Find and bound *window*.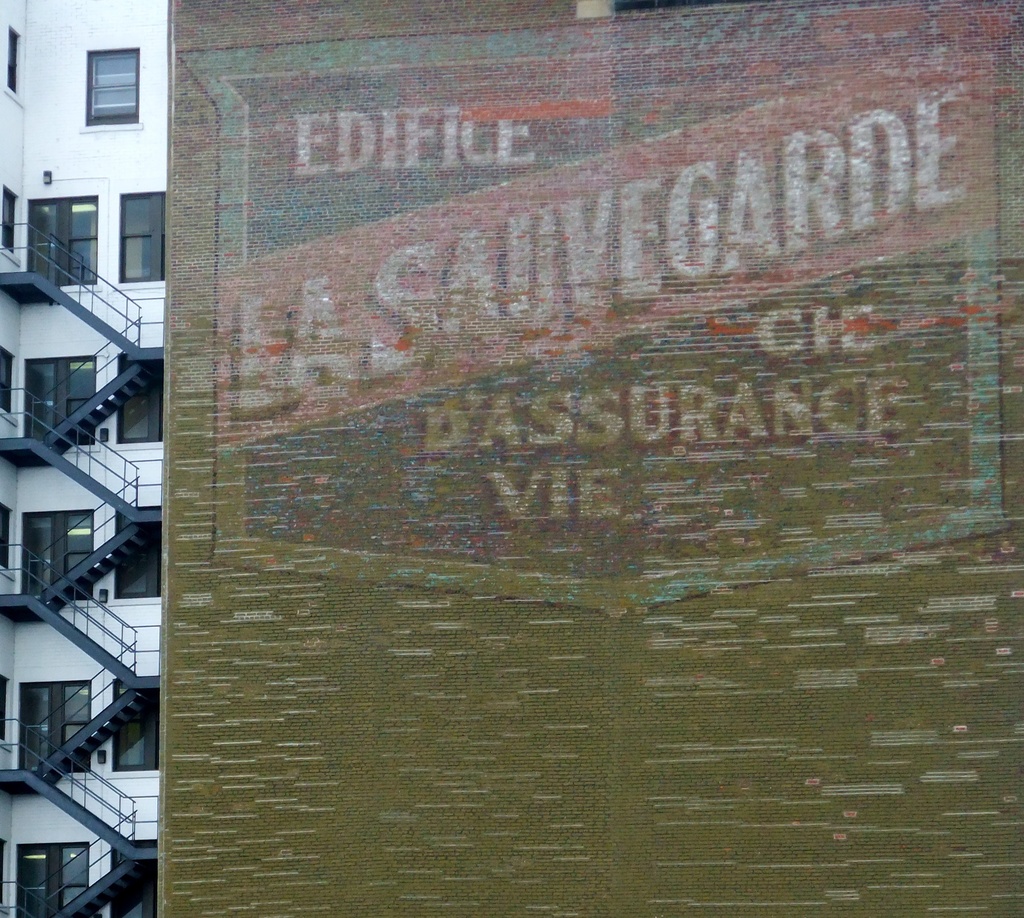
Bound: (x1=6, y1=29, x2=19, y2=95).
